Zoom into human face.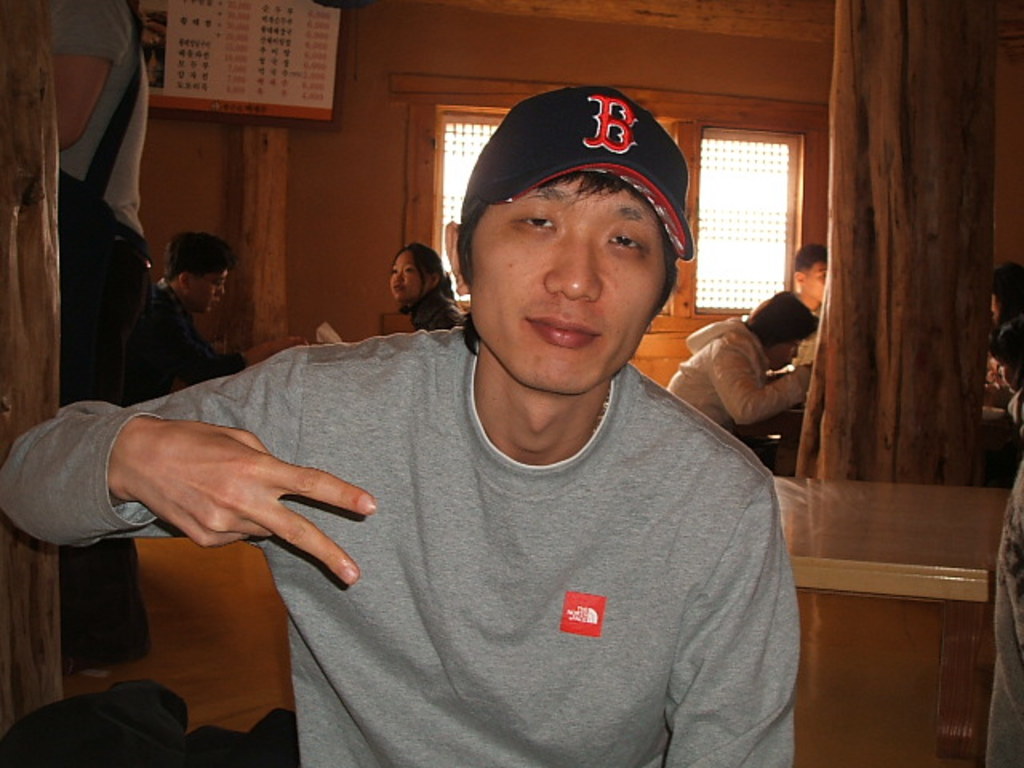
Zoom target: bbox=(469, 171, 667, 394).
